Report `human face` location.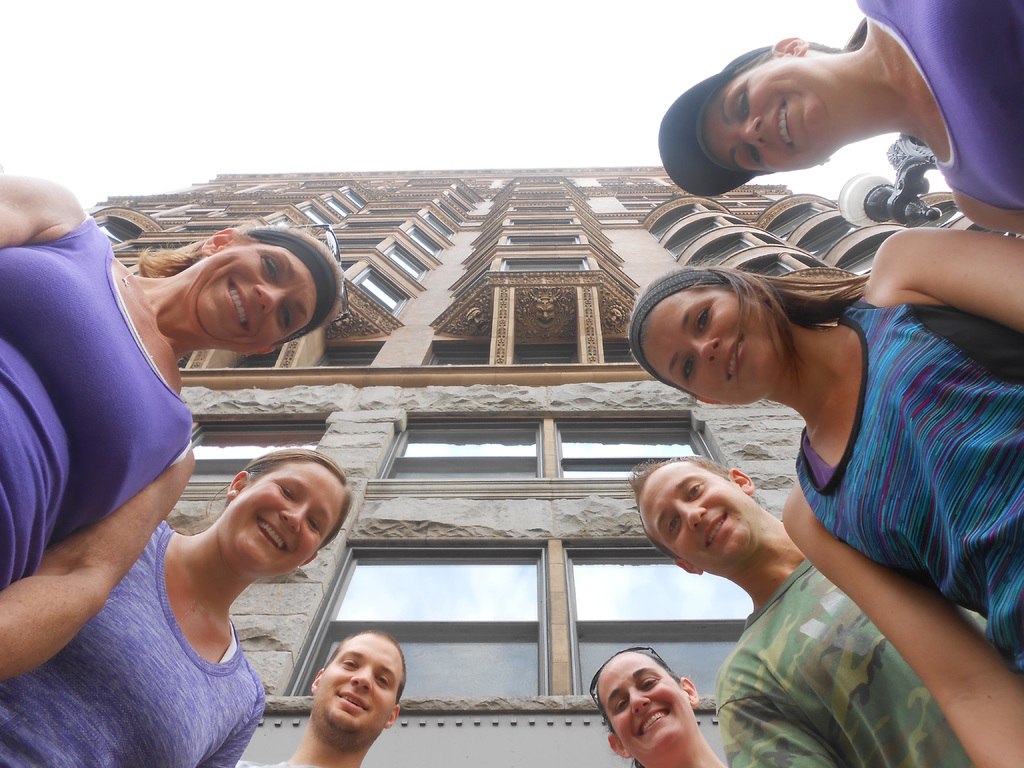
Report: l=638, t=282, r=781, b=405.
